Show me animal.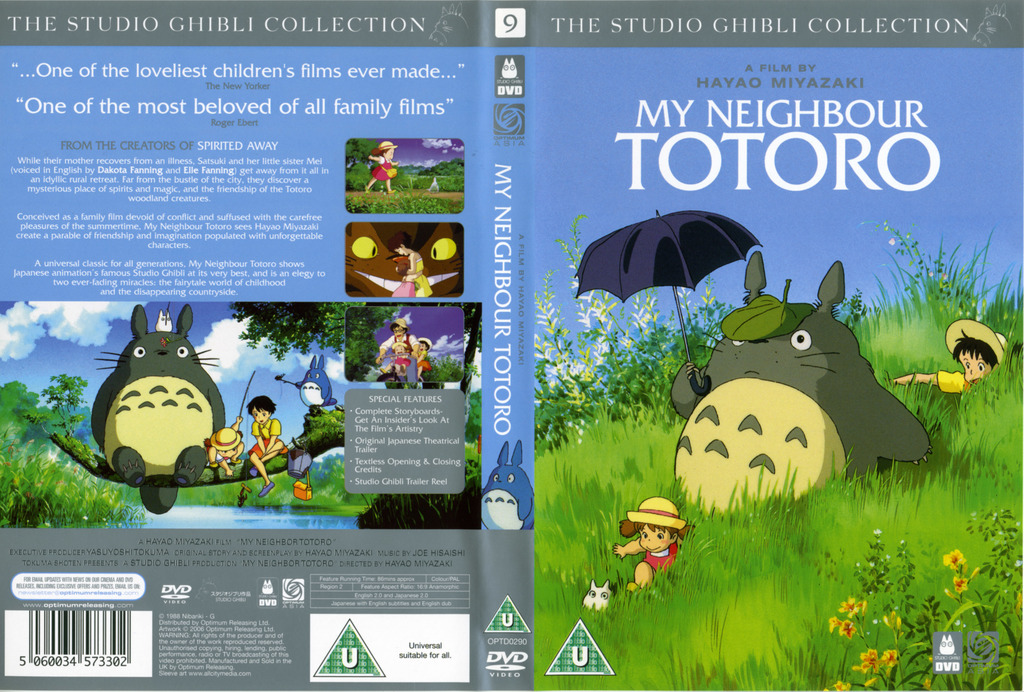
animal is here: detection(99, 303, 230, 519).
